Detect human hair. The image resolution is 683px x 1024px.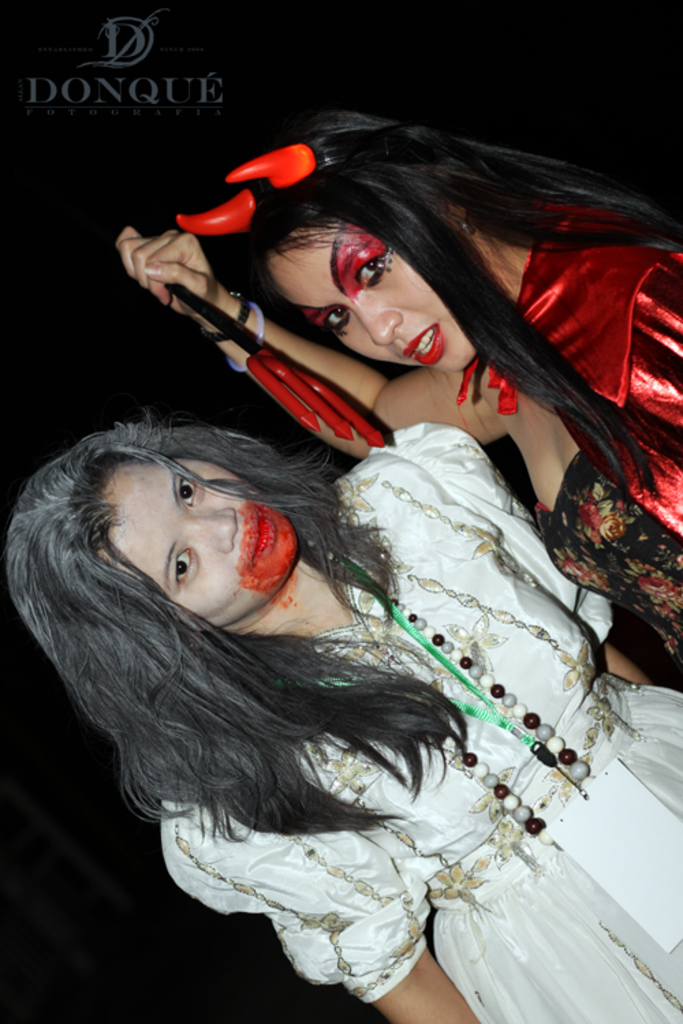
[left=189, top=109, right=682, bottom=519].
